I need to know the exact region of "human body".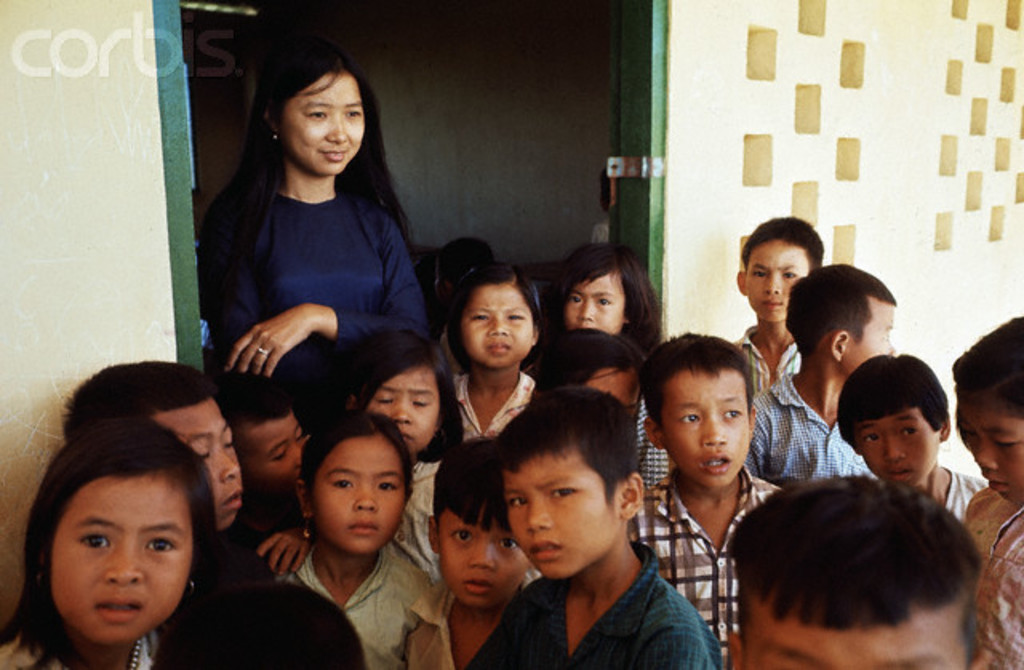
Region: (963,488,1022,668).
